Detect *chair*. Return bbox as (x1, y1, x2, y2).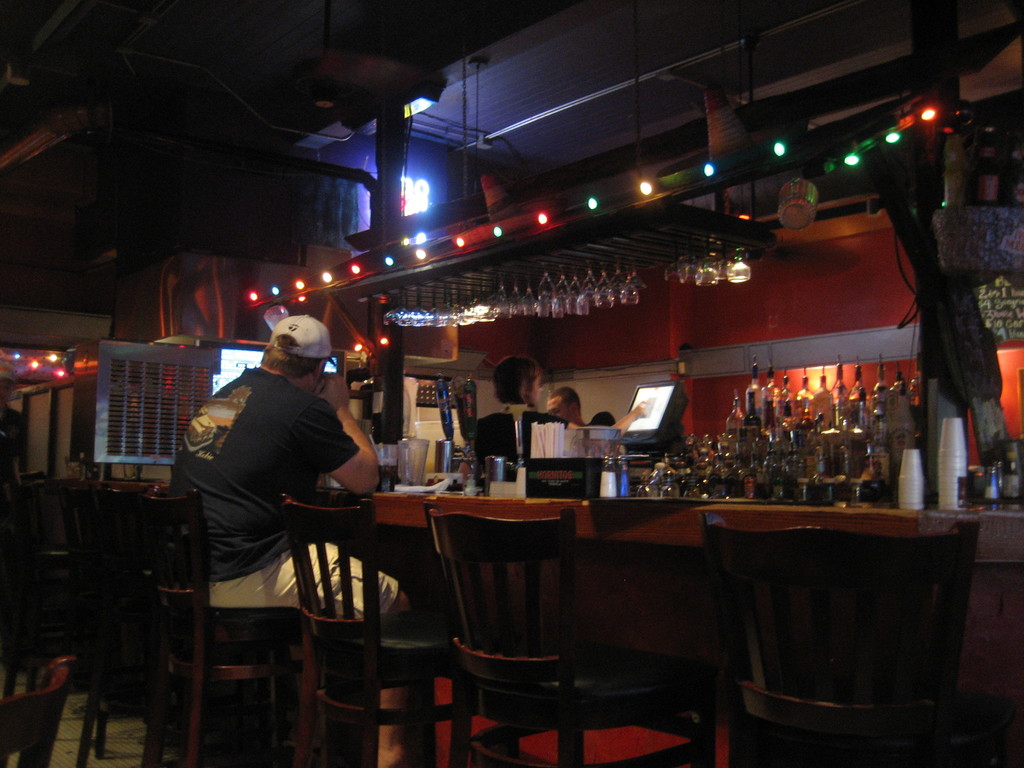
(144, 481, 334, 767).
